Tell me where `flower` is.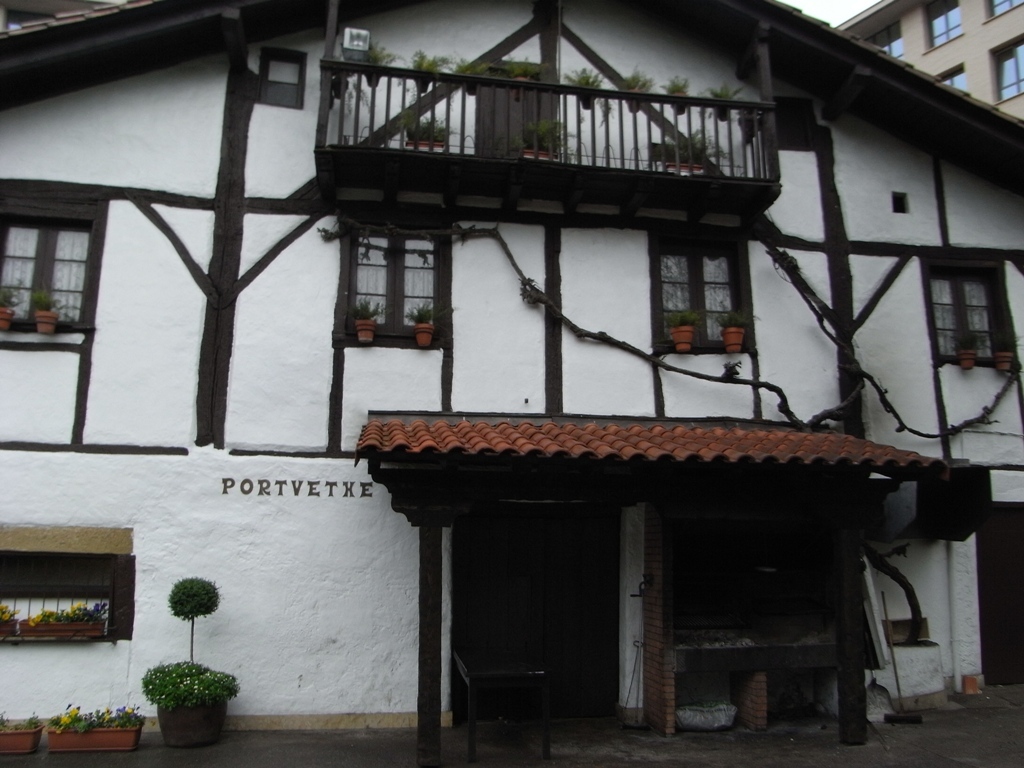
`flower` is at BBox(213, 675, 221, 683).
